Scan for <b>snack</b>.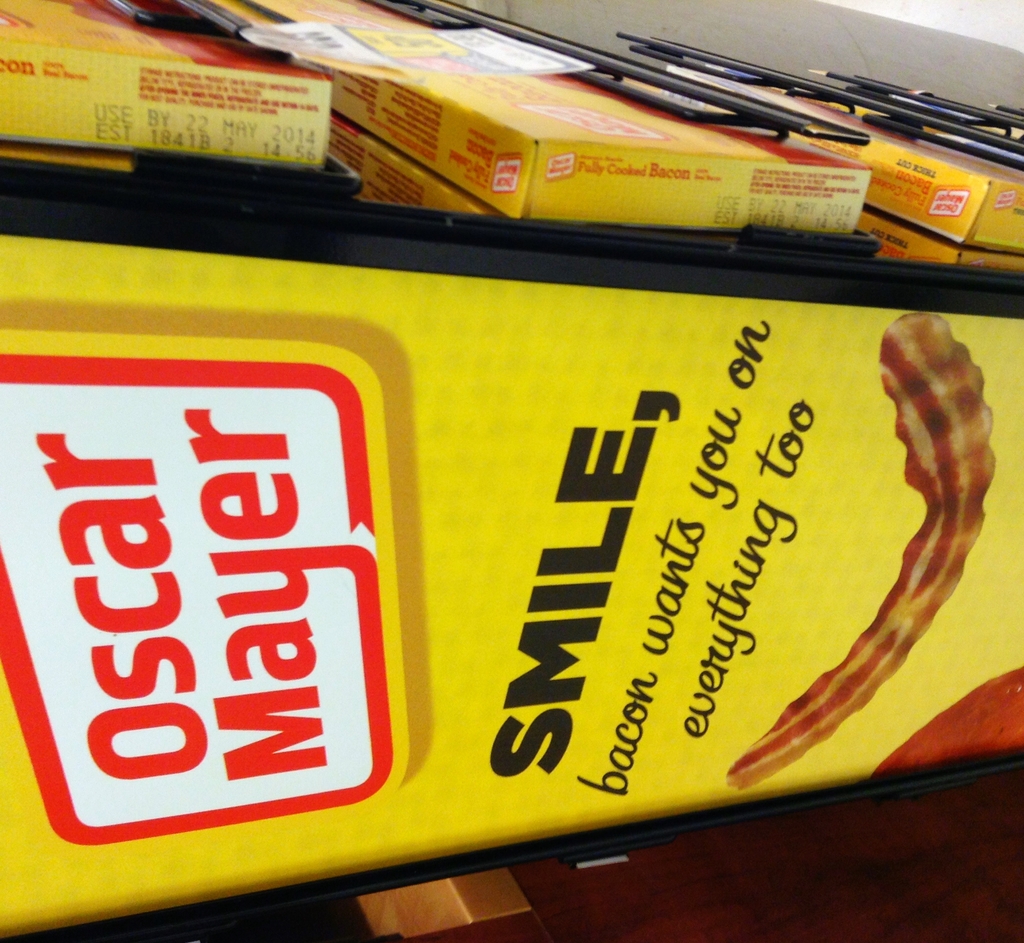
Scan result: left=717, top=303, right=1000, bottom=794.
